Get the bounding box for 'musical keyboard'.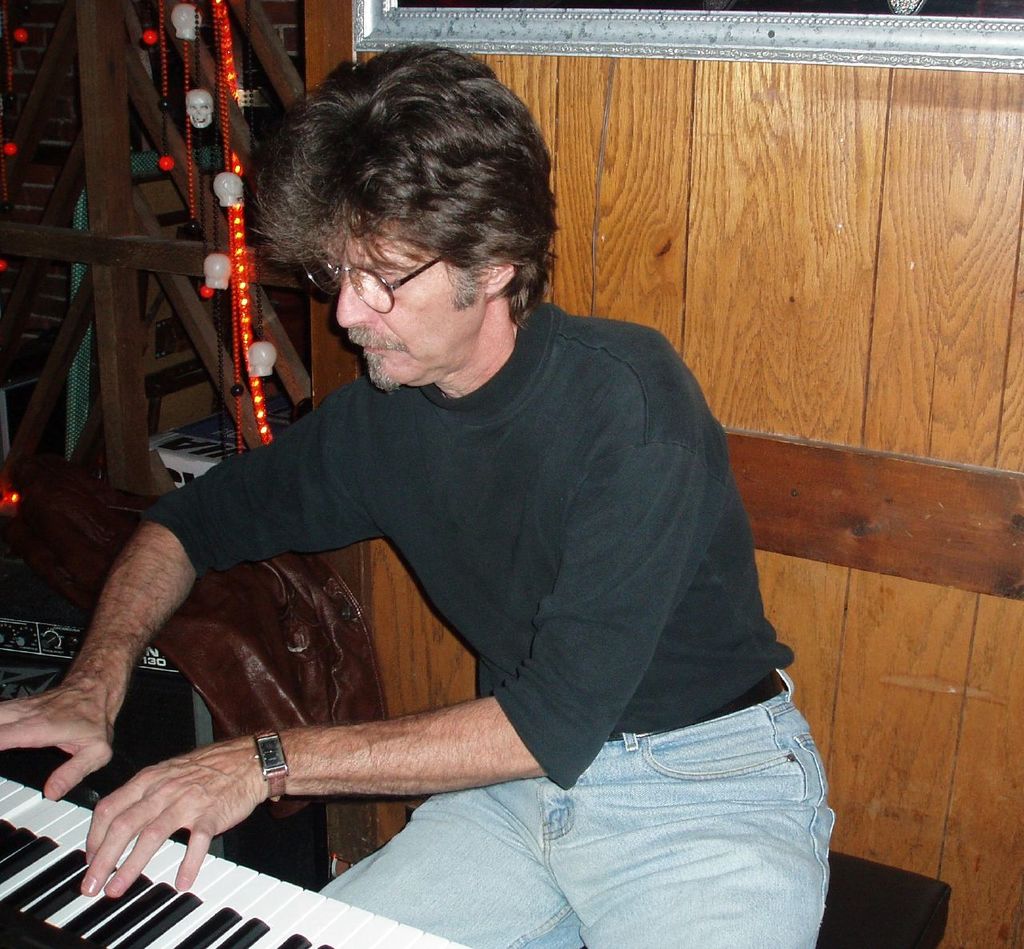
(0,767,478,948).
